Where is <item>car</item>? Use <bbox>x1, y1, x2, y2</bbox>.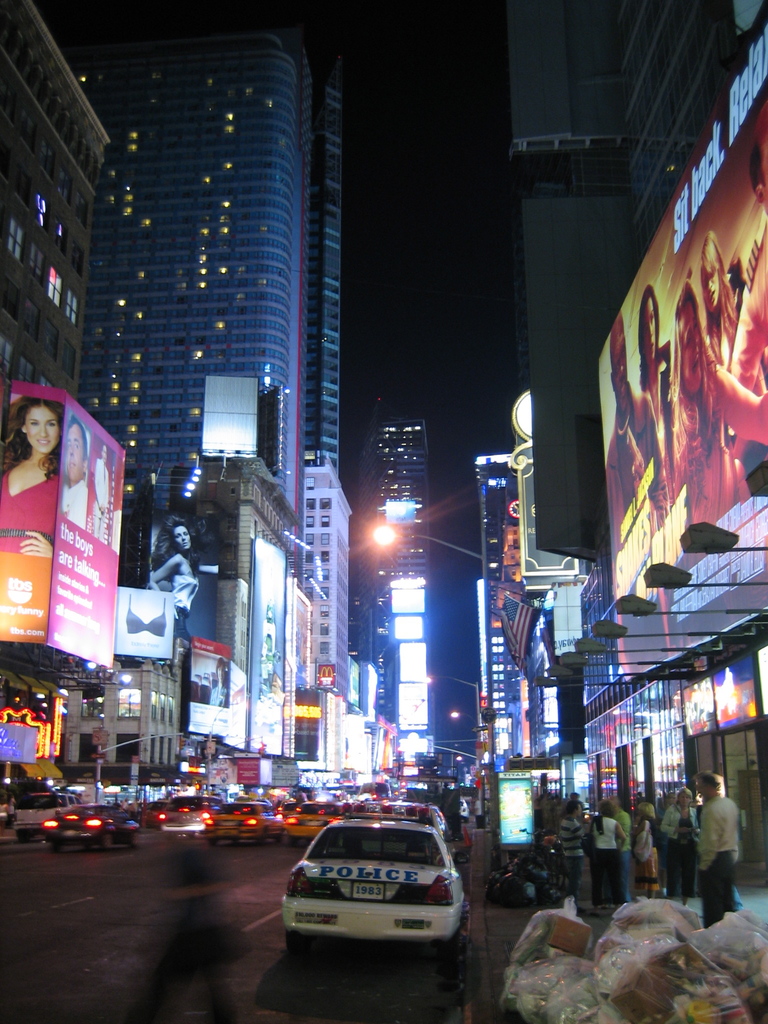
<bbox>210, 797, 276, 843</bbox>.
